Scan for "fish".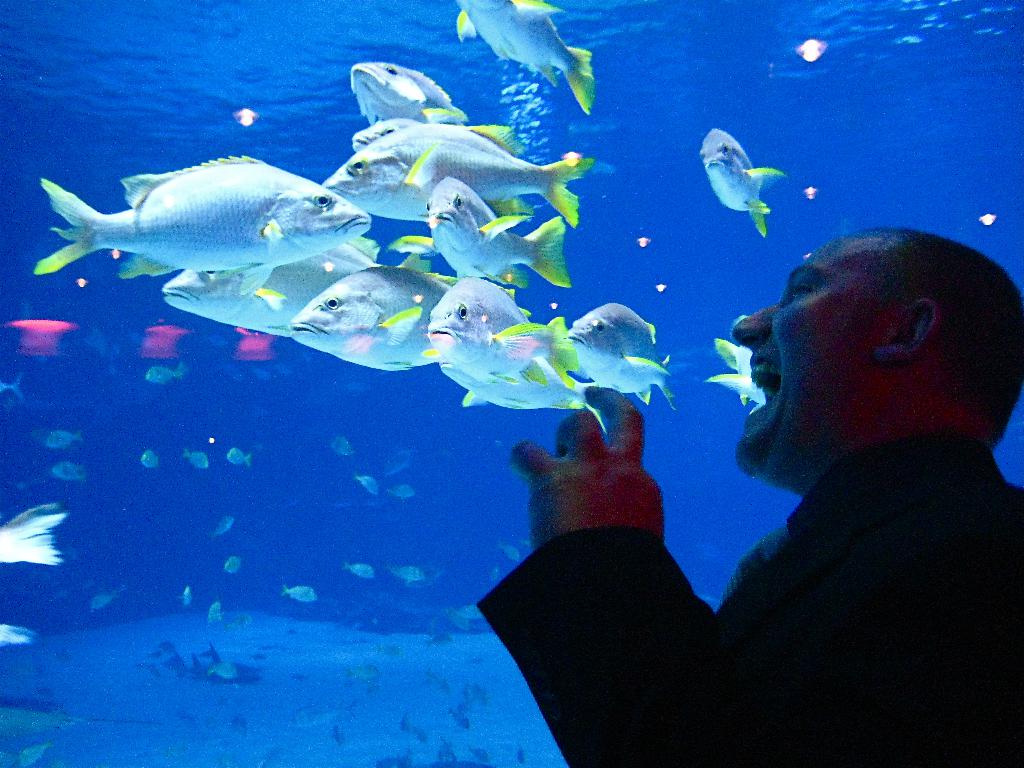
Scan result: (323,437,351,456).
